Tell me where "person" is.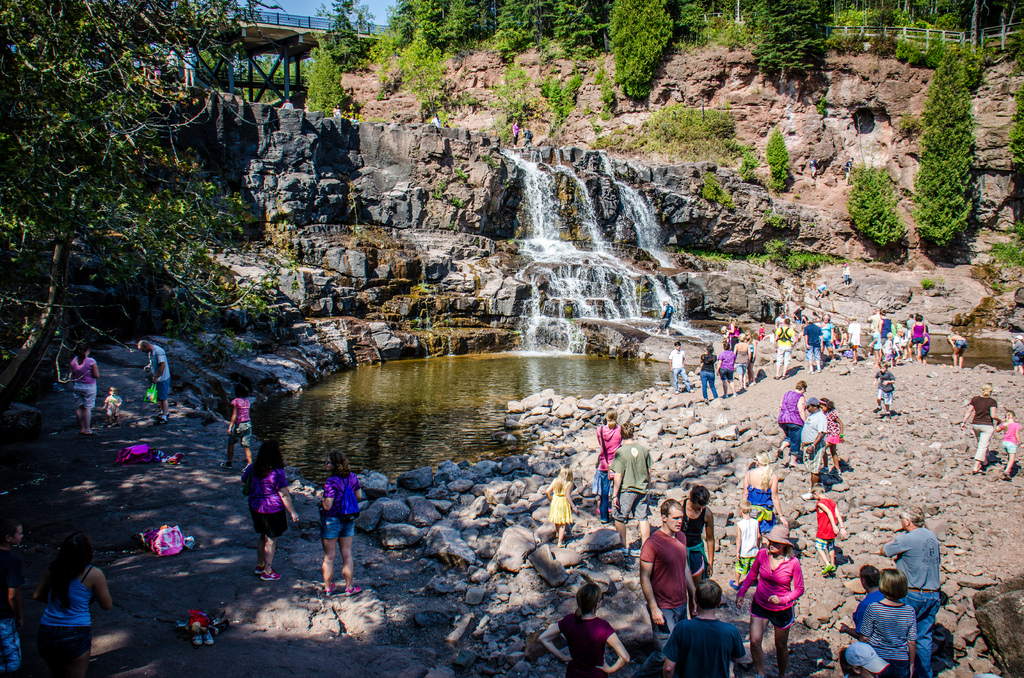
"person" is at 650,299,678,338.
